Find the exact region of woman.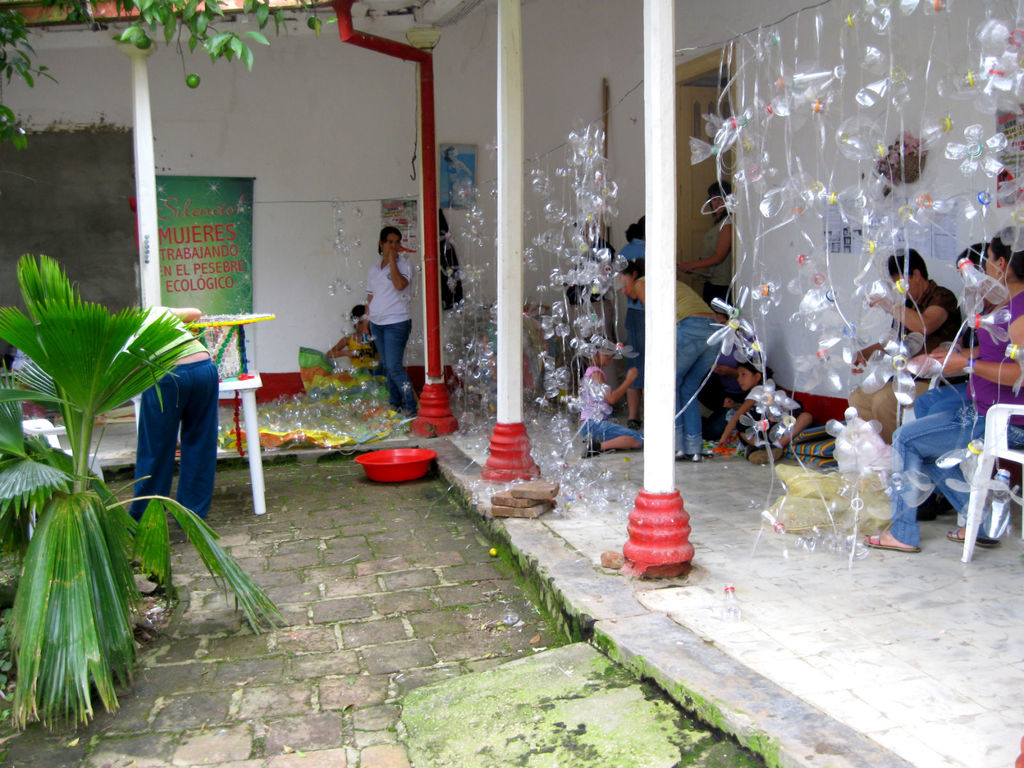
Exact region: [left=340, top=205, right=426, bottom=396].
